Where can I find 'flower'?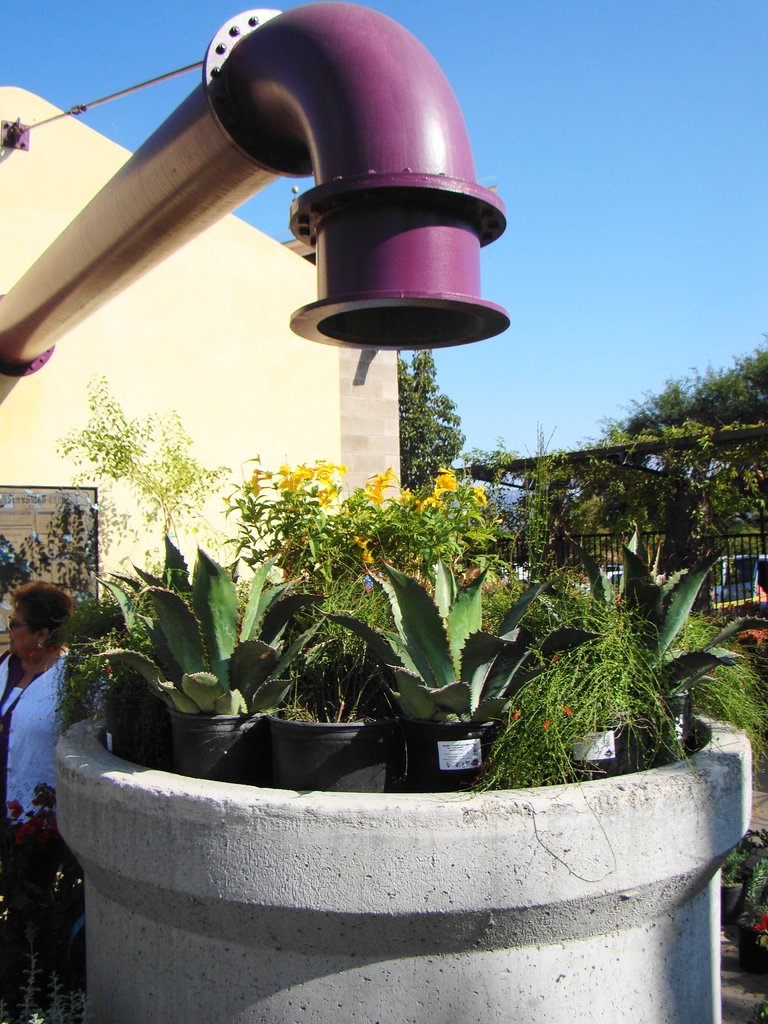
You can find it at [357,548,380,566].
